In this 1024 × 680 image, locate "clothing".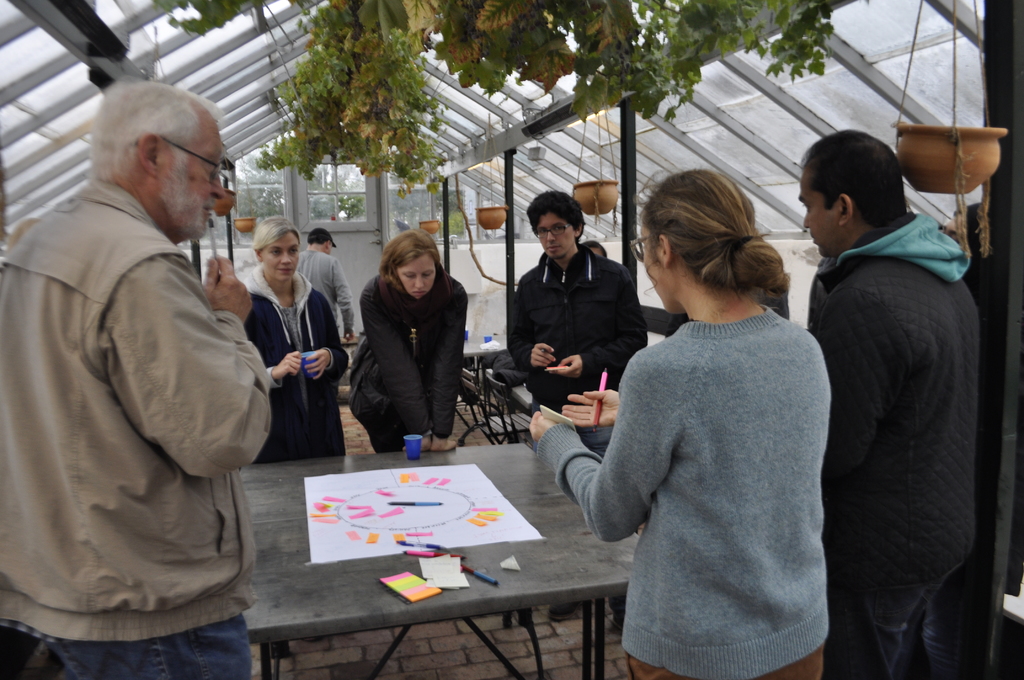
Bounding box: (left=348, top=280, right=471, bottom=455).
